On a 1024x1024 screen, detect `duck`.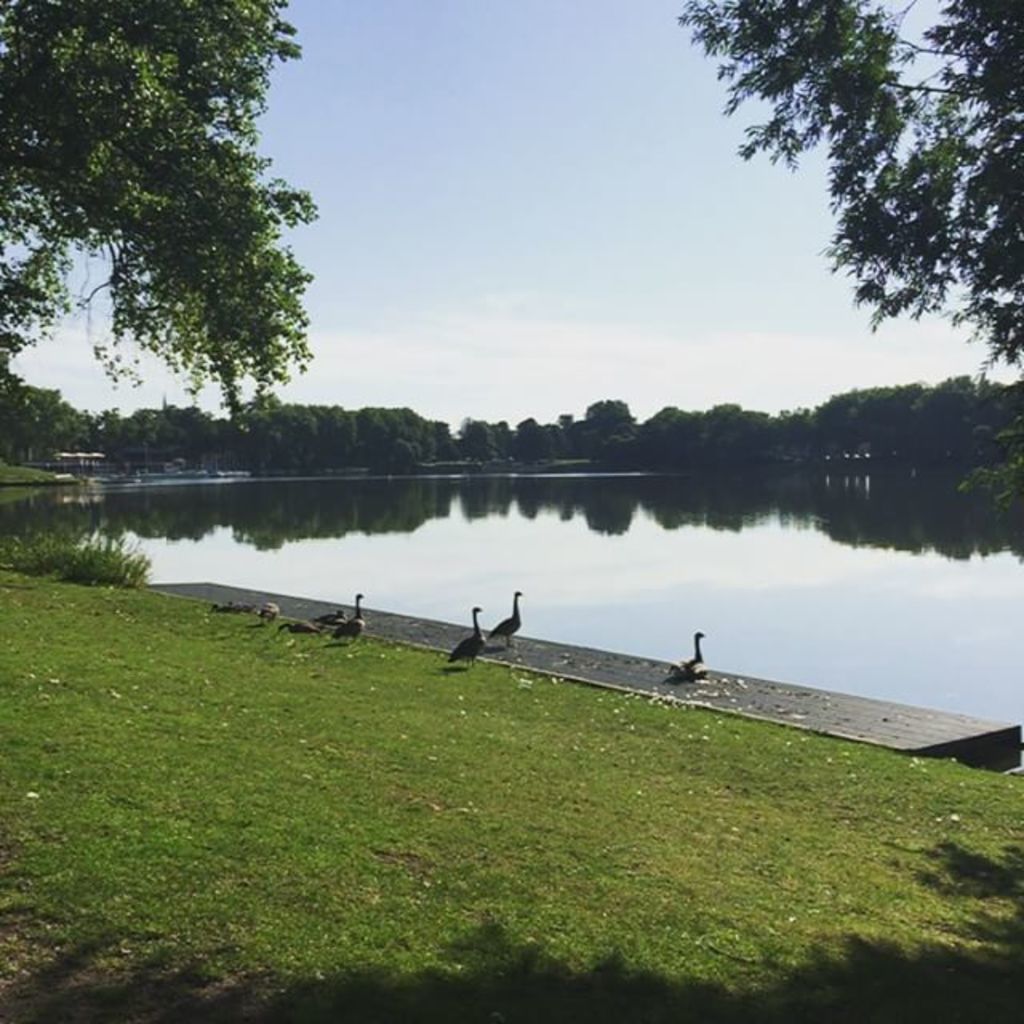
bbox=[485, 581, 536, 661].
